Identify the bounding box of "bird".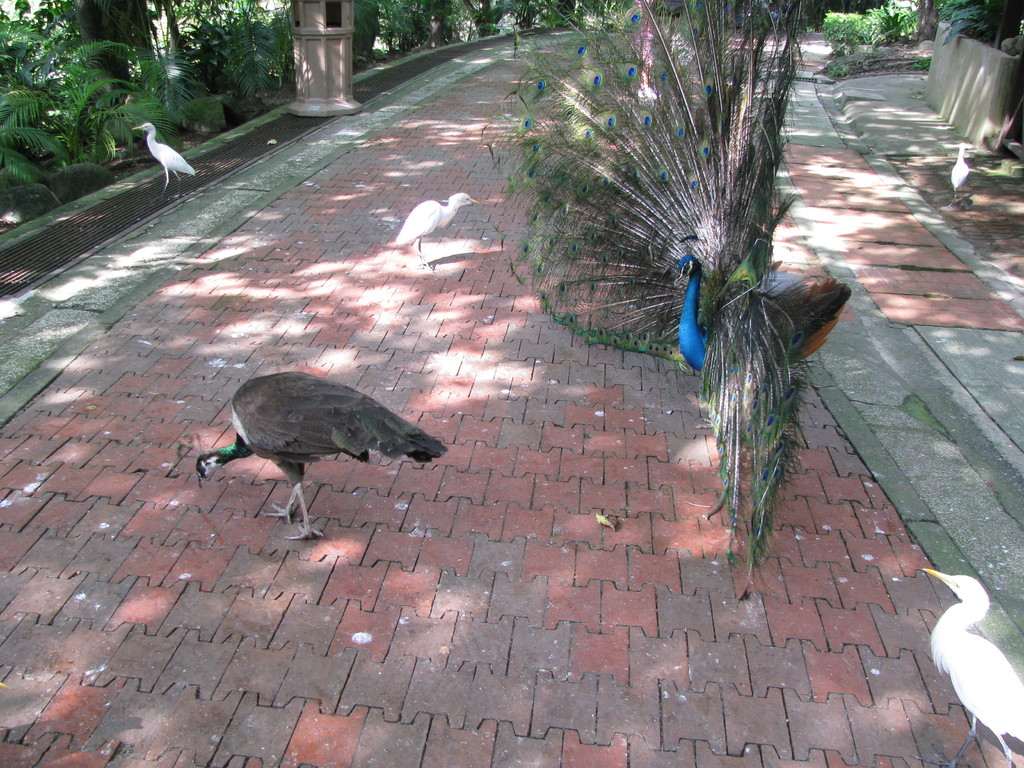
(916, 567, 1023, 767).
